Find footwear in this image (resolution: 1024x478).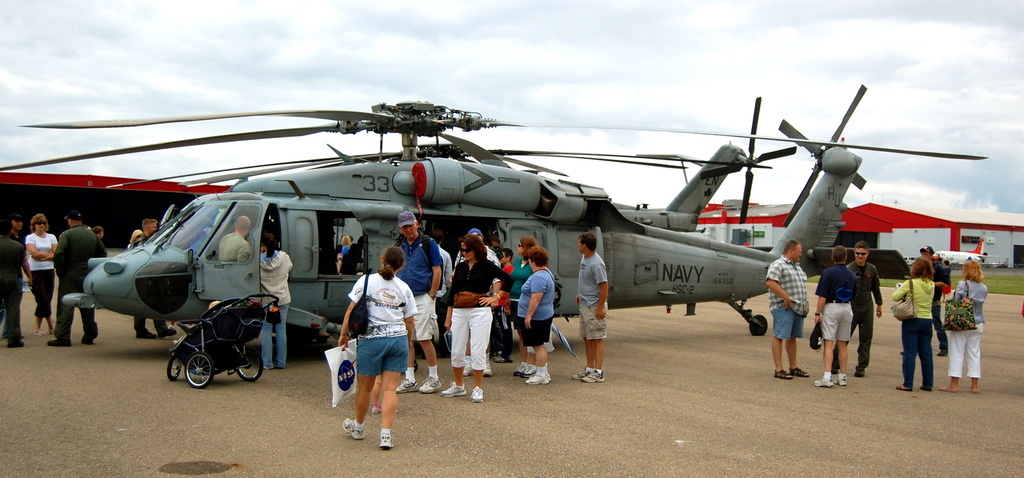
[374,407,383,415].
